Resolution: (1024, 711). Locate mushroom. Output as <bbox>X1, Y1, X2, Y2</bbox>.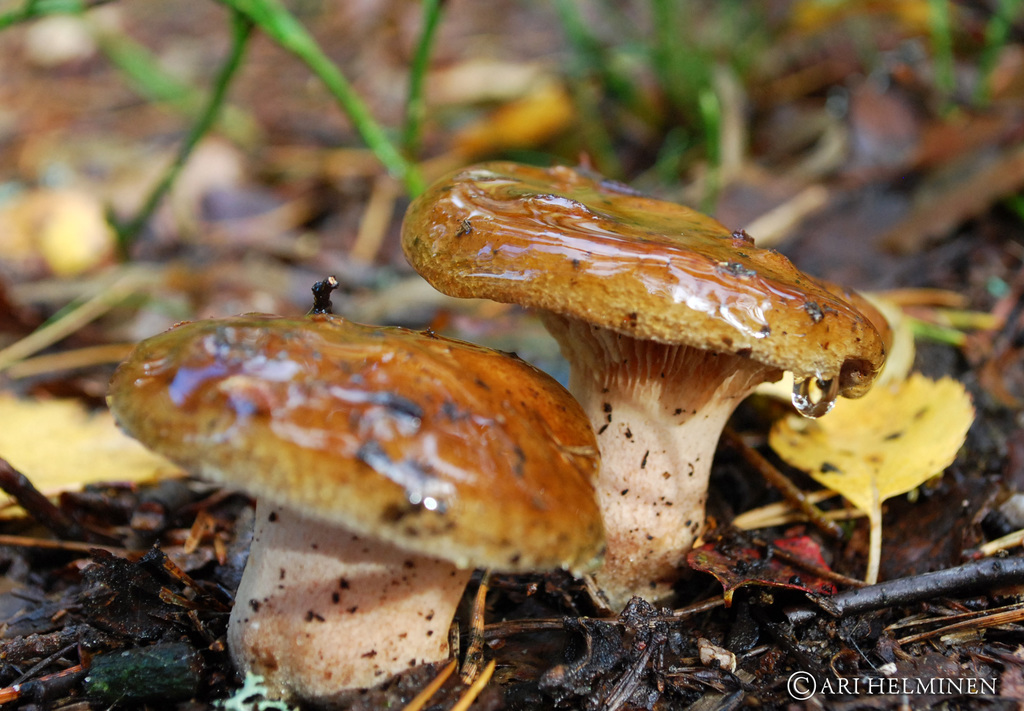
<bbox>105, 312, 610, 710</bbox>.
